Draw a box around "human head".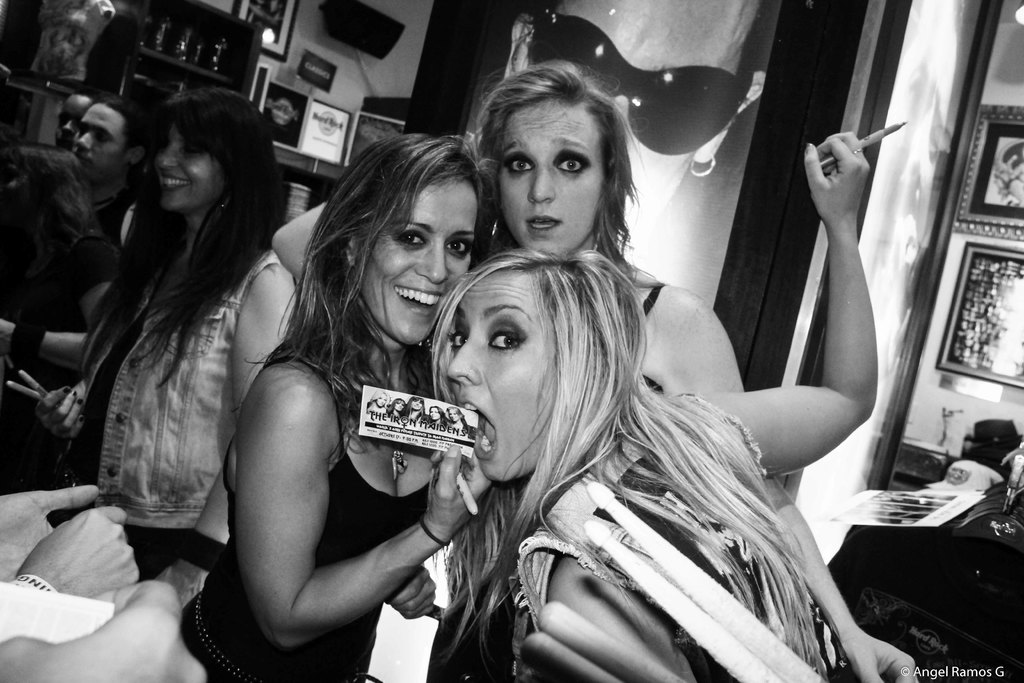
left=148, top=89, right=273, bottom=215.
